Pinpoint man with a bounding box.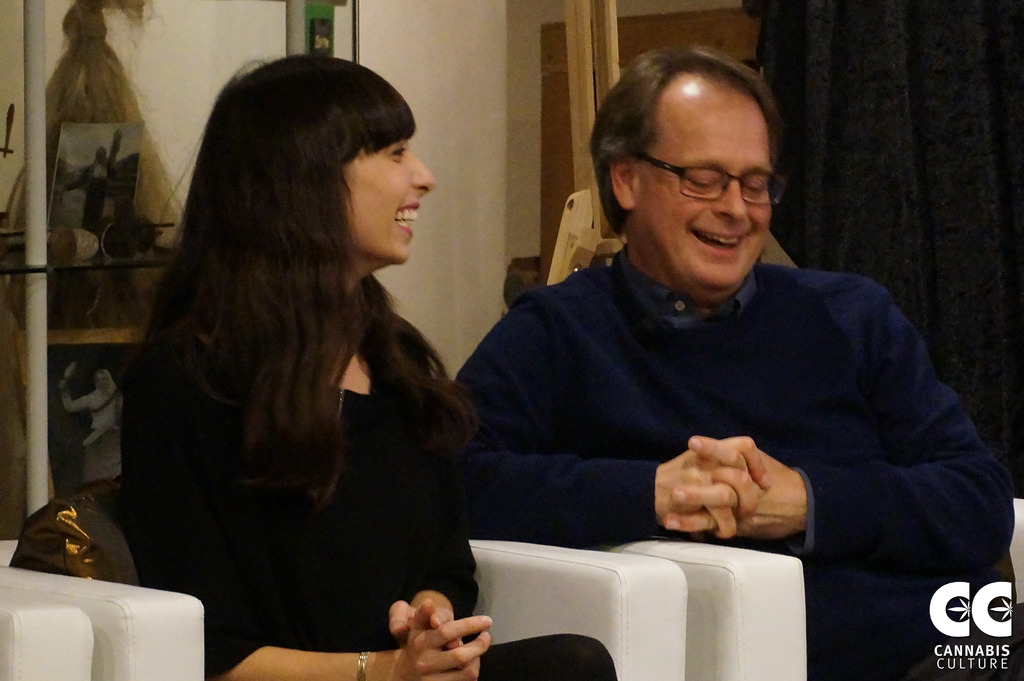
{"x1": 403, "y1": 54, "x2": 998, "y2": 614}.
